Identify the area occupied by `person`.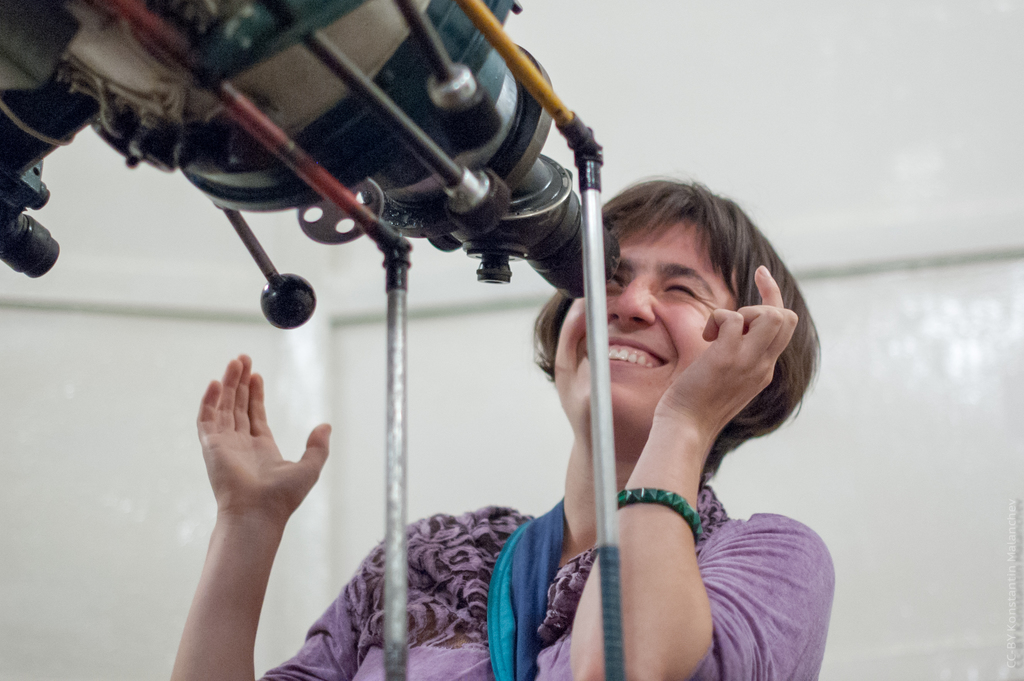
Area: <region>164, 166, 834, 680</region>.
